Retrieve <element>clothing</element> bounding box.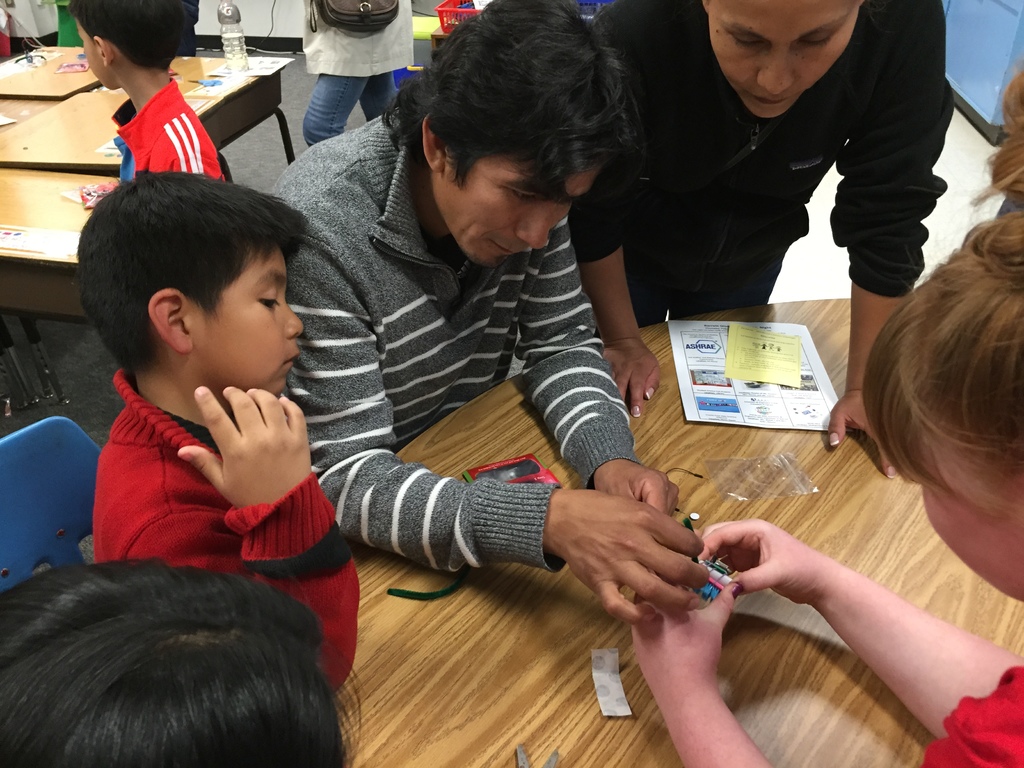
Bounding box: 298 0 415 151.
